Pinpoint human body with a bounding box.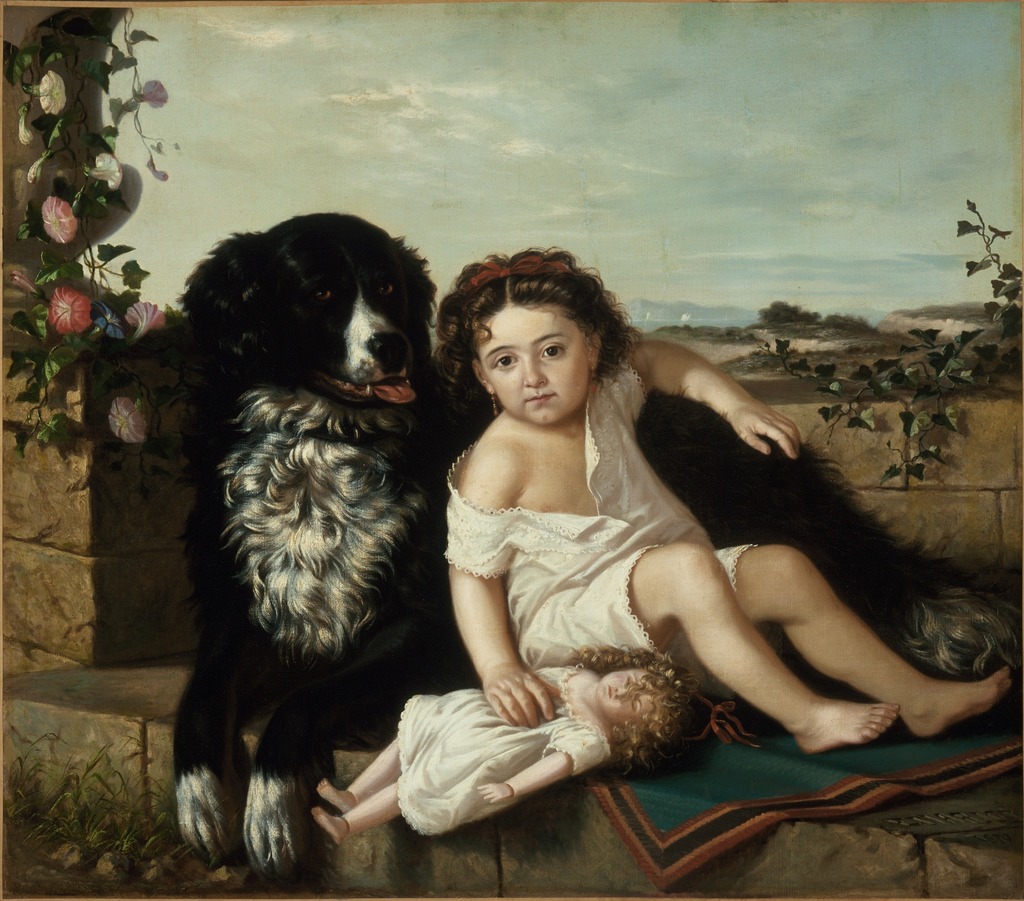
Rect(310, 642, 696, 843).
